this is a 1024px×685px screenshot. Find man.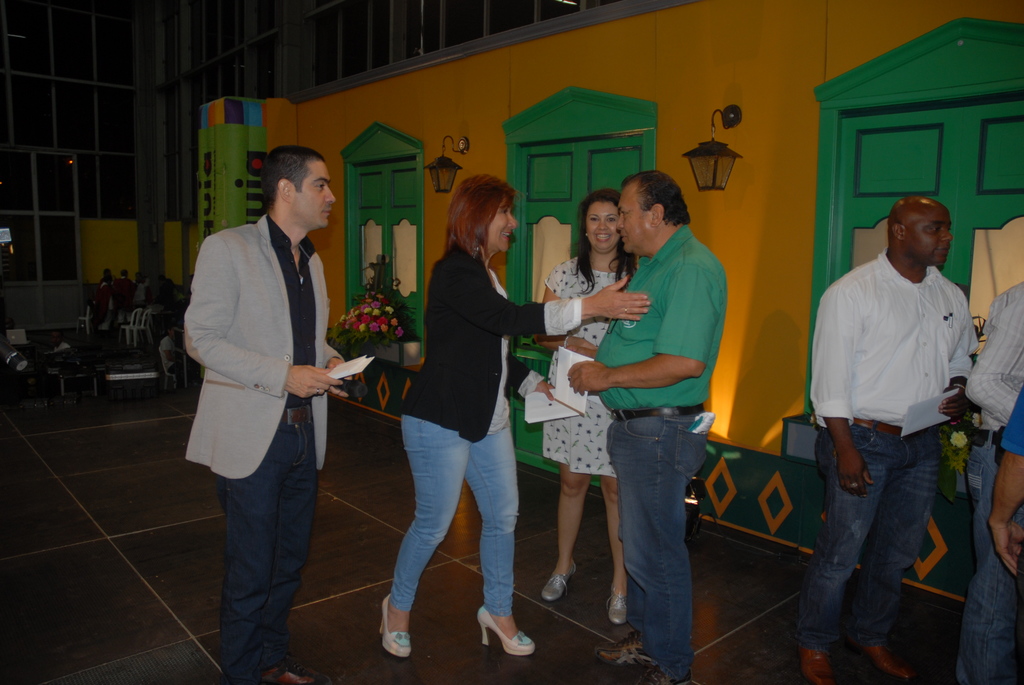
Bounding box: left=746, top=194, right=964, bottom=666.
